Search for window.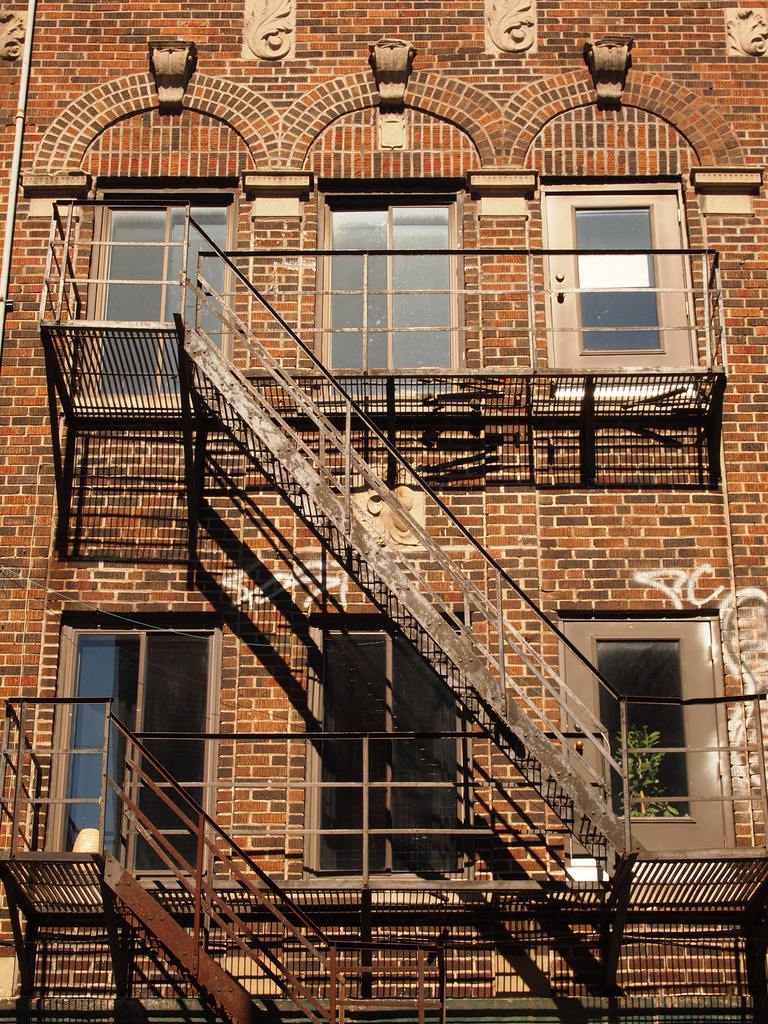
Found at bbox=(83, 188, 237, 400).
